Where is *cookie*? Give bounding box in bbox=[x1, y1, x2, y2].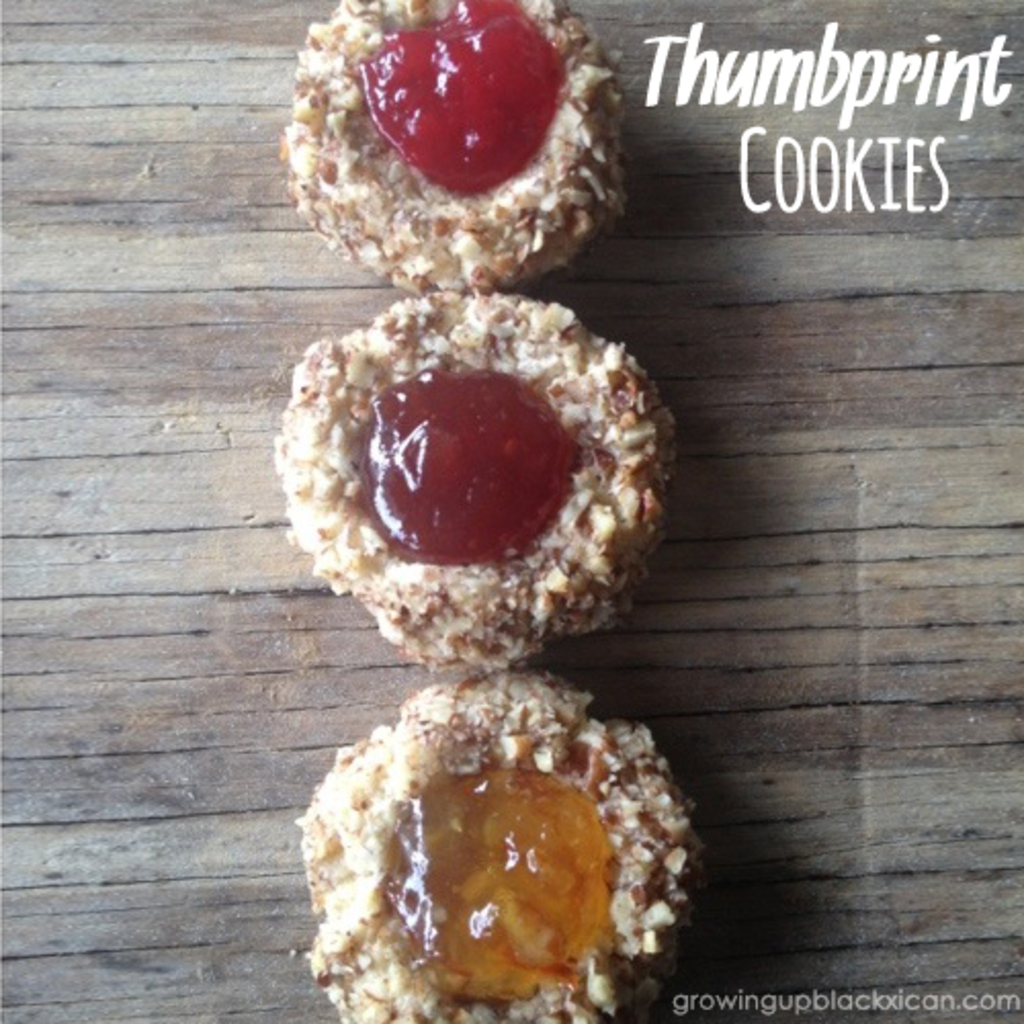
bbox=[270, 289, 678, 676].
